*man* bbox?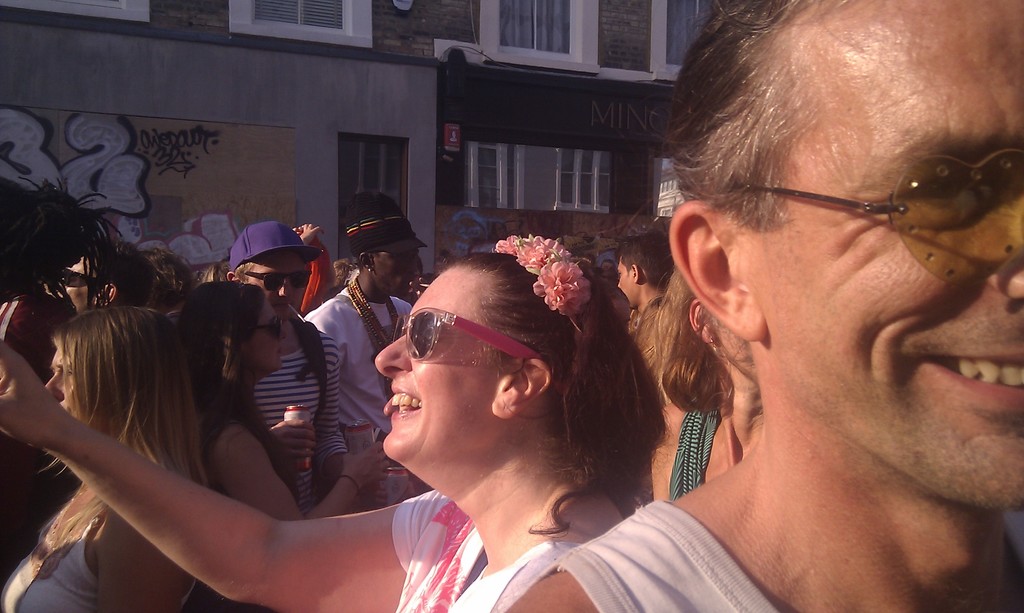
select_region(226, 218, 390, 519)
